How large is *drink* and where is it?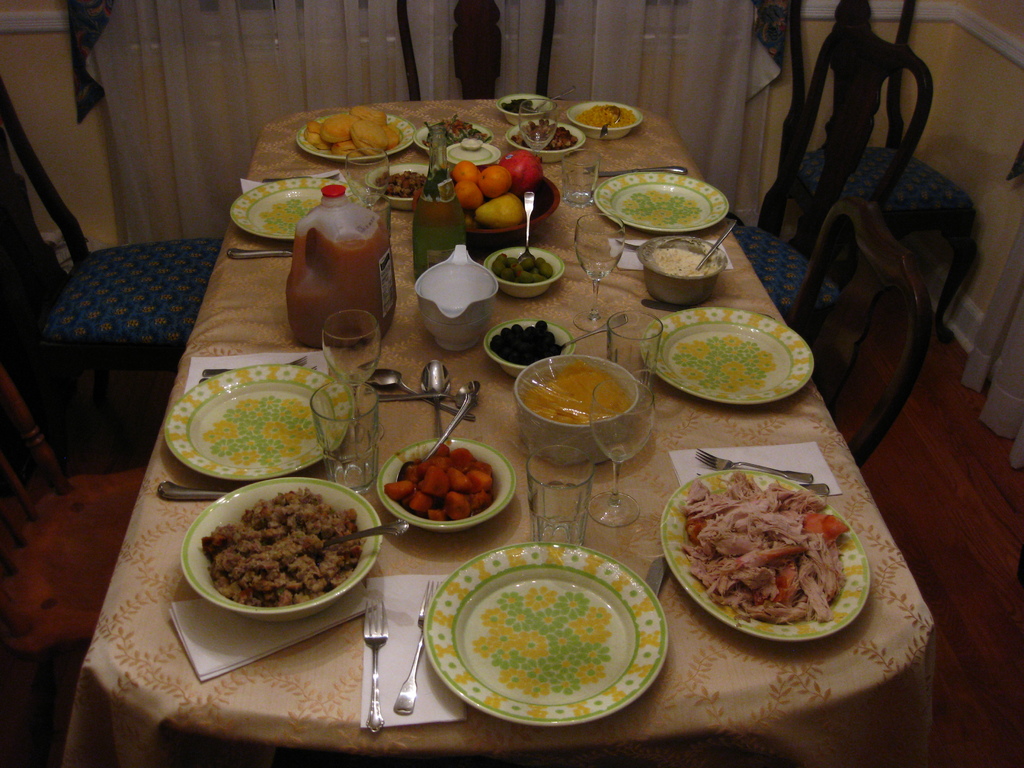
Bounding box: (x1=293, y1=228, x2=395, y2=343).
